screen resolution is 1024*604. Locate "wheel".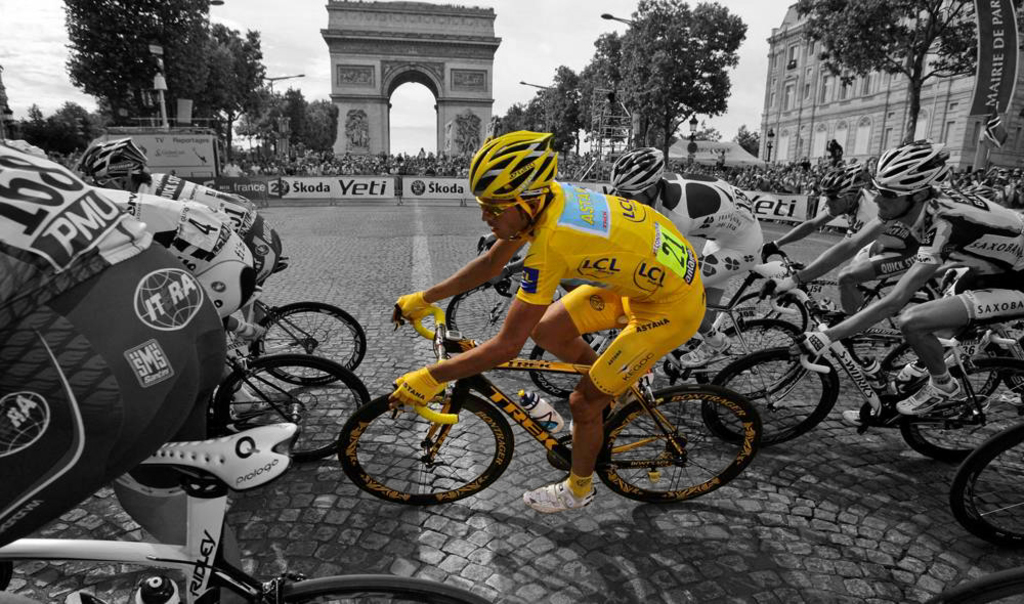
{"x1": 845, "y1": 291, "x2": 955, "y2": 372}.
